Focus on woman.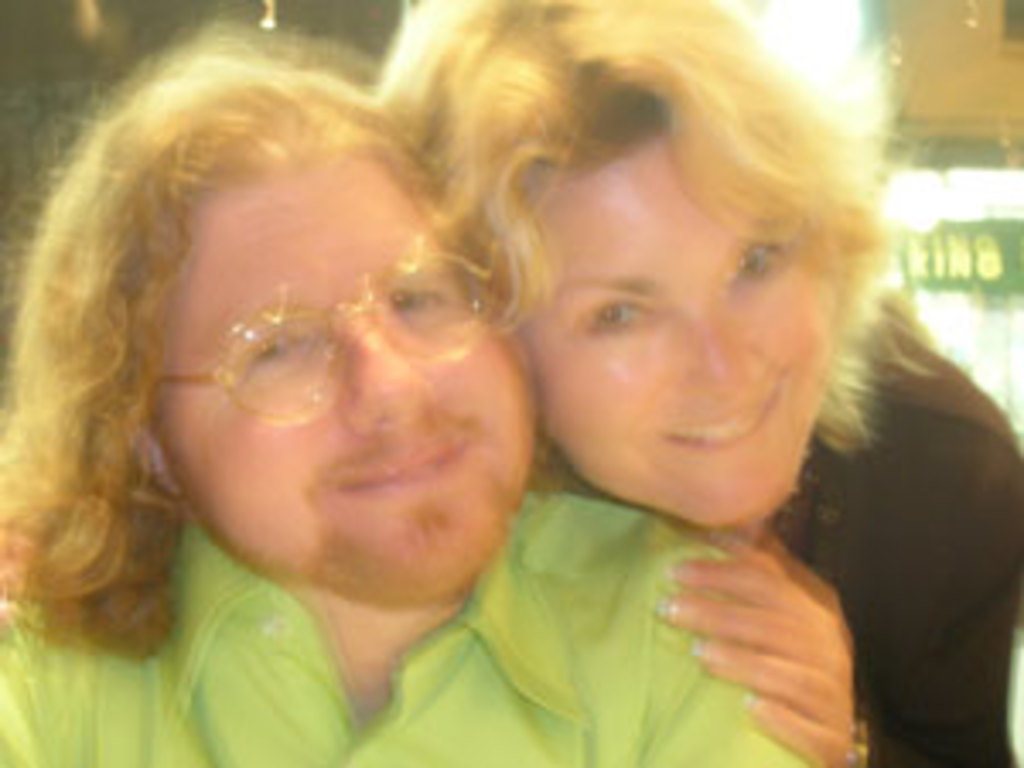
Focused at (left=355, top=0, right=1021, bottom=765).
